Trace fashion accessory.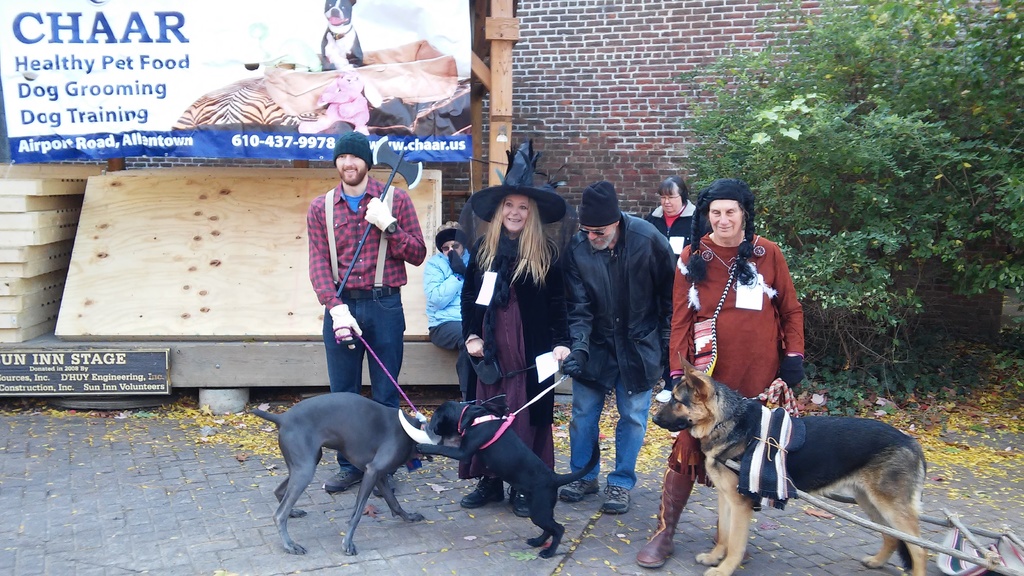
Traced to pyautogui.locateOnScreen(447, 249, 465, 273).
